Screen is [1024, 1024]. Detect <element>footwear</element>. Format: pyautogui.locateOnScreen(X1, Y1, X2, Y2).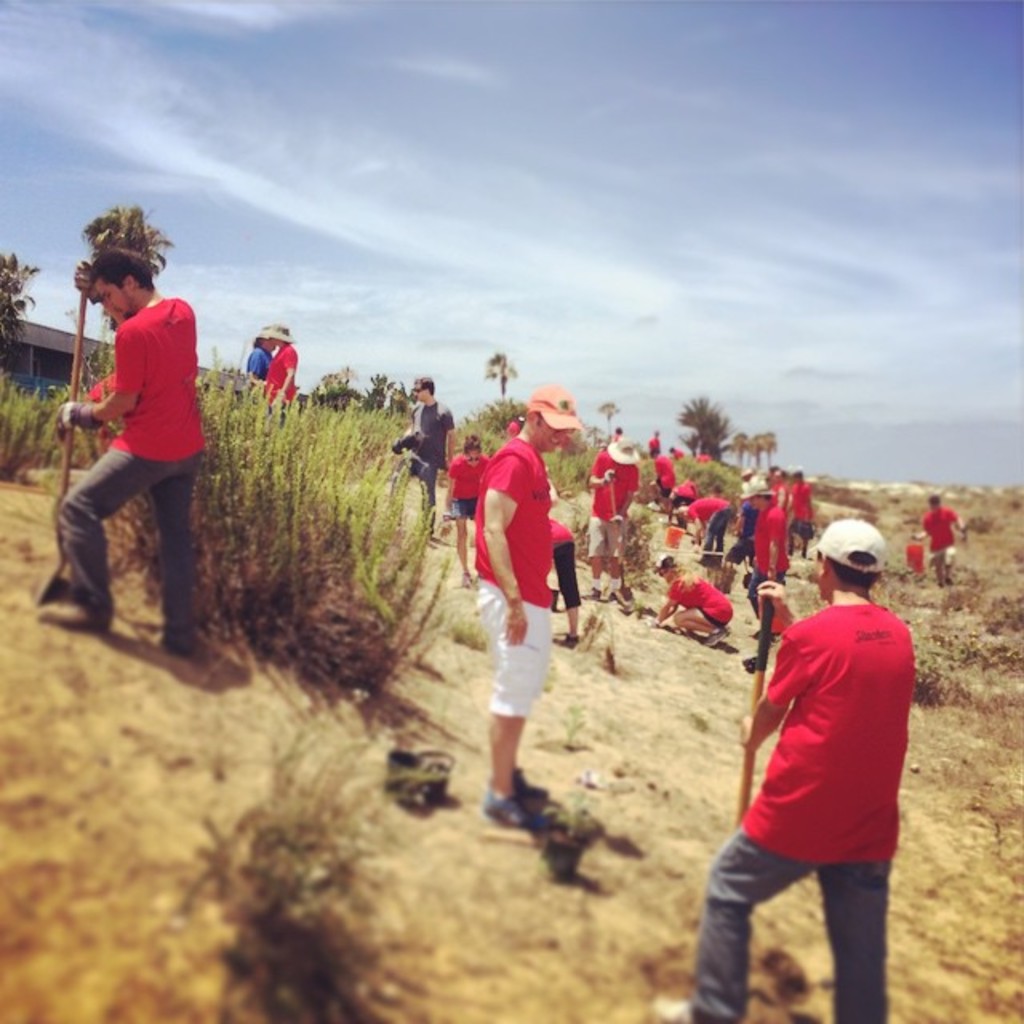
pyautogui.locateOnScreen(645, 990, 680, 1022).
